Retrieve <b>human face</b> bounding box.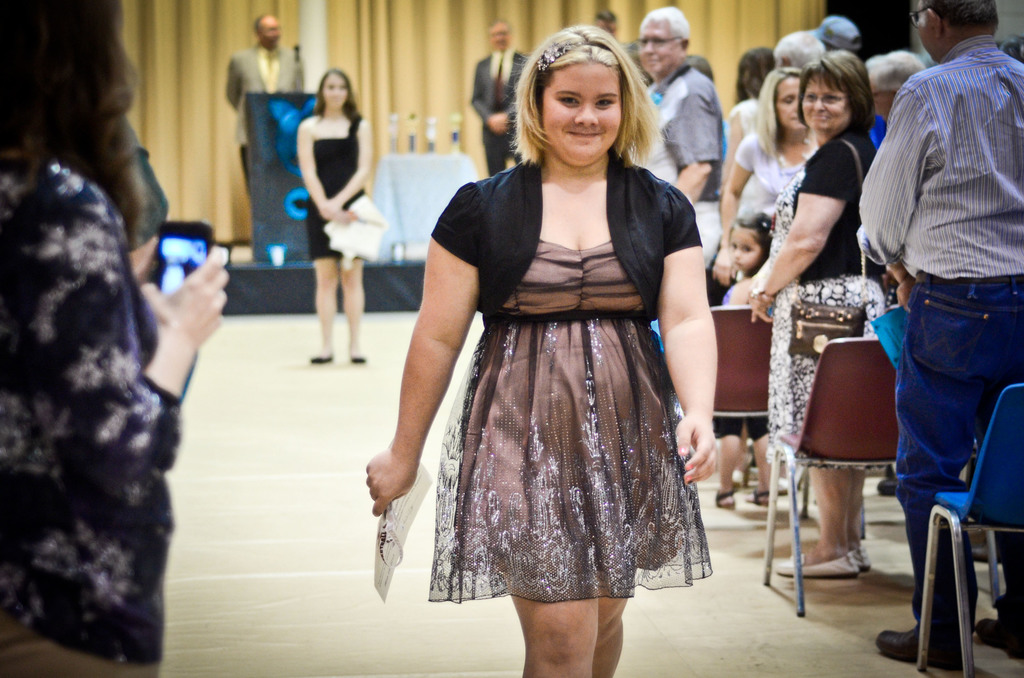
Bounding box: region(638, 19, 680, 77).
